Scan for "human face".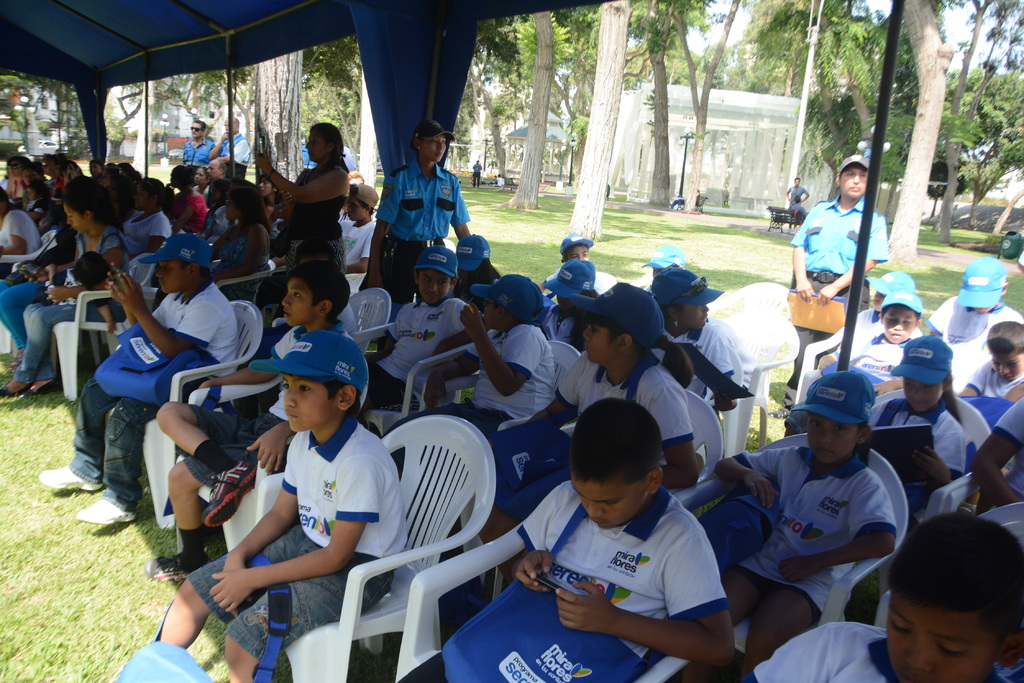
Scan result: [left=40, top=157, right=54, bottom=174].
